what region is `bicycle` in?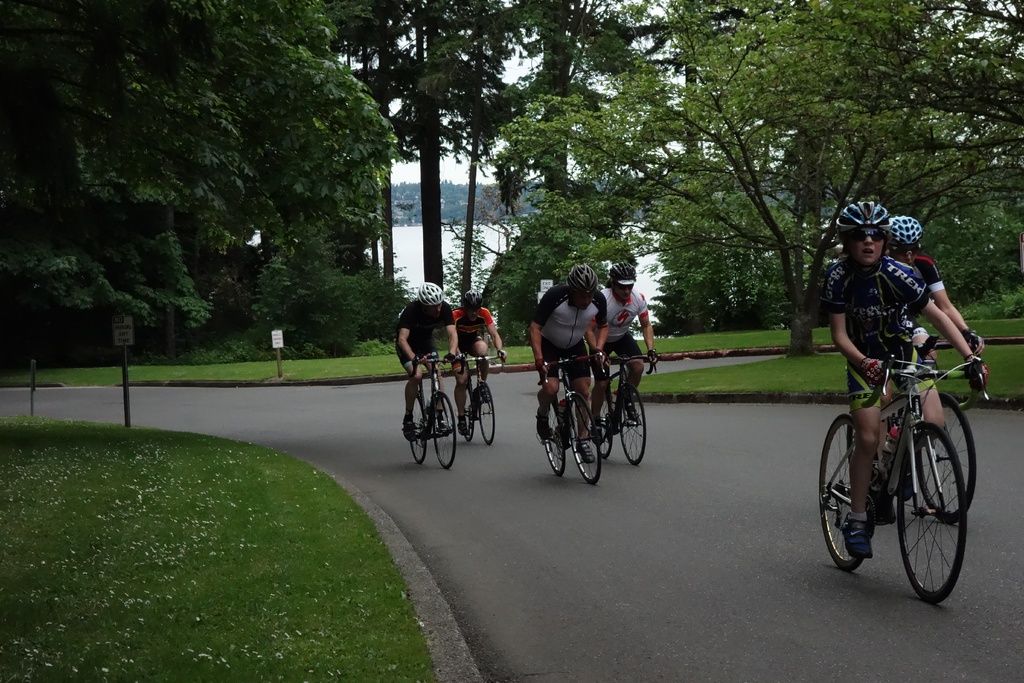
[x1=589, y1=352, x2=661, y2=467].
